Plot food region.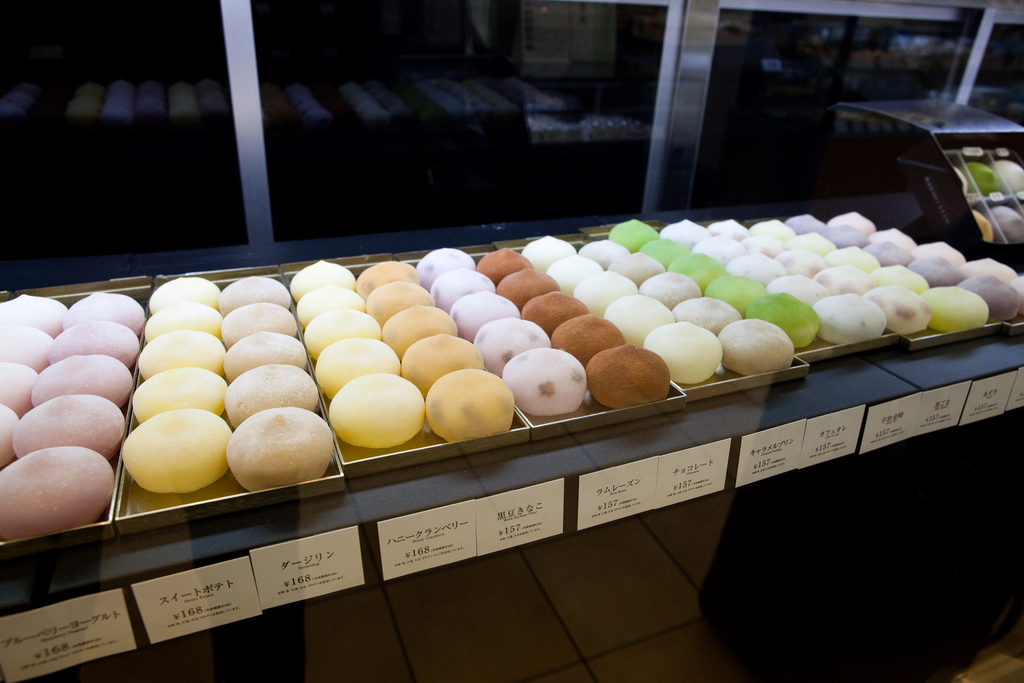
Plotted at region(0, 446, 115, 541).
